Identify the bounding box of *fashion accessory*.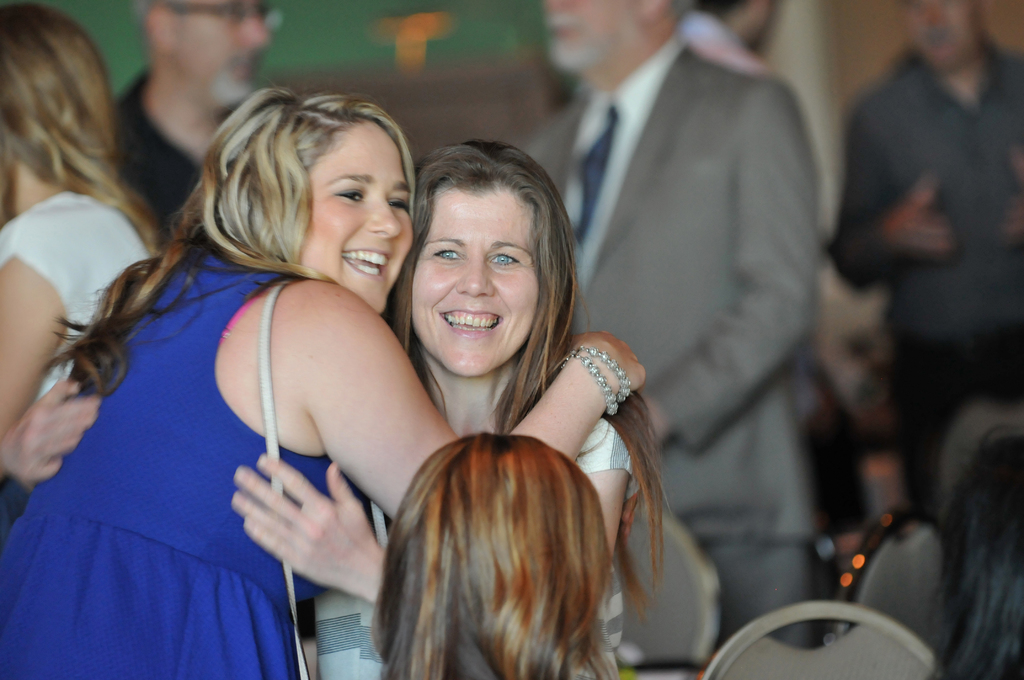
select_region(572, 104, 620, 243).
